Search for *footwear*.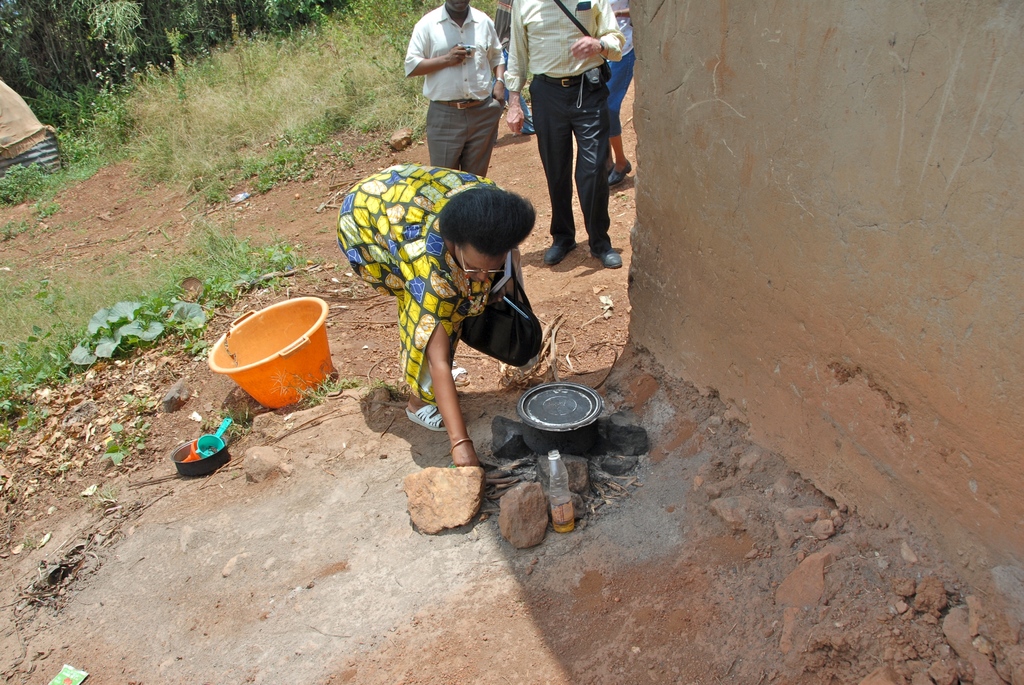
Found at detection(608, 162, 616, 172).
